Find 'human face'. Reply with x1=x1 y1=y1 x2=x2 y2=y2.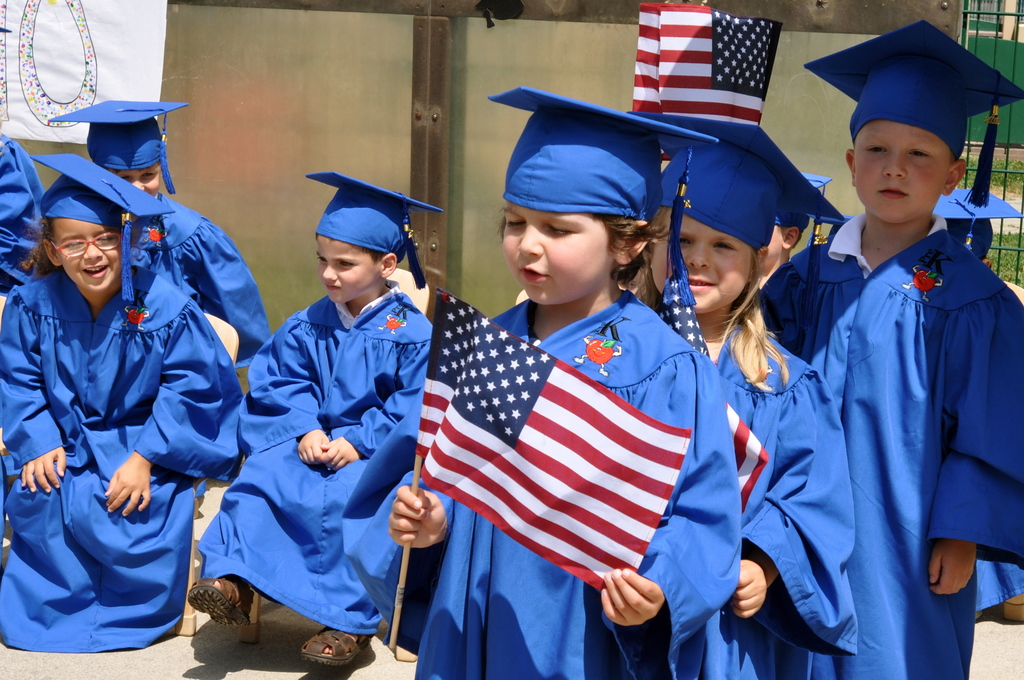
x1=42 y1=216 x2=120 y2=290.
